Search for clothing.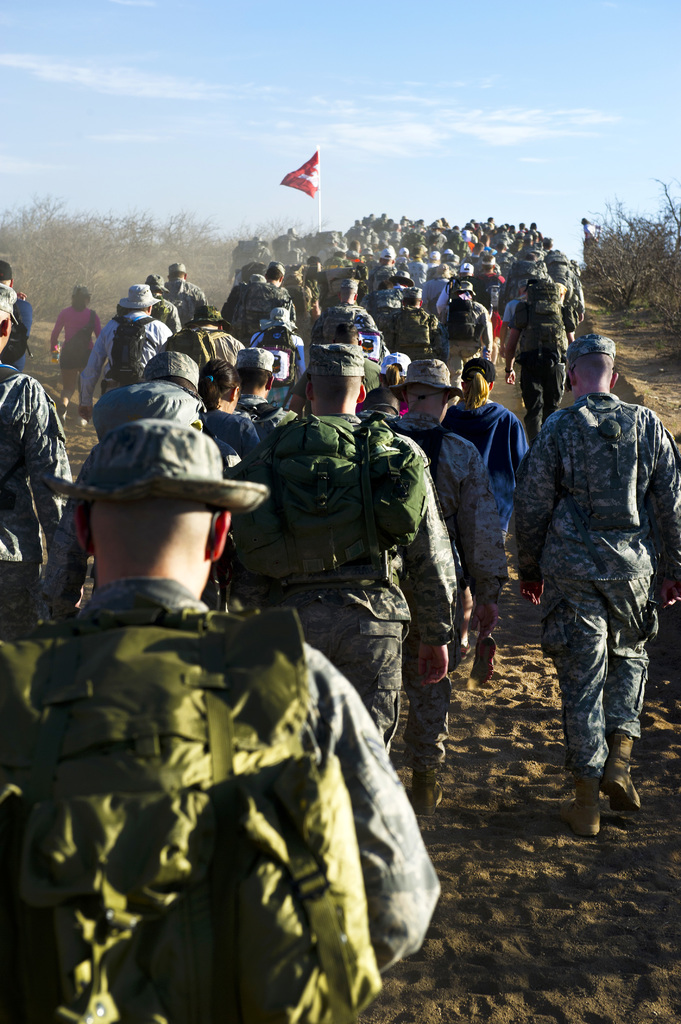
Found at (373, 264, 397, 289).
